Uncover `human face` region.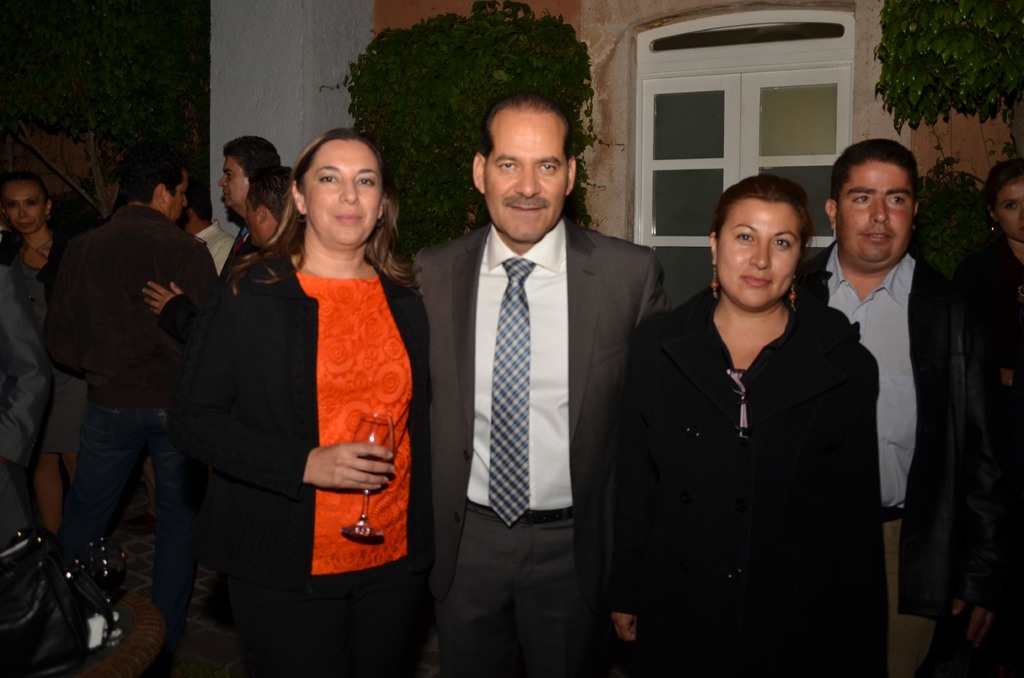
Uncovered: detection(992, 176, 1023, 241).
